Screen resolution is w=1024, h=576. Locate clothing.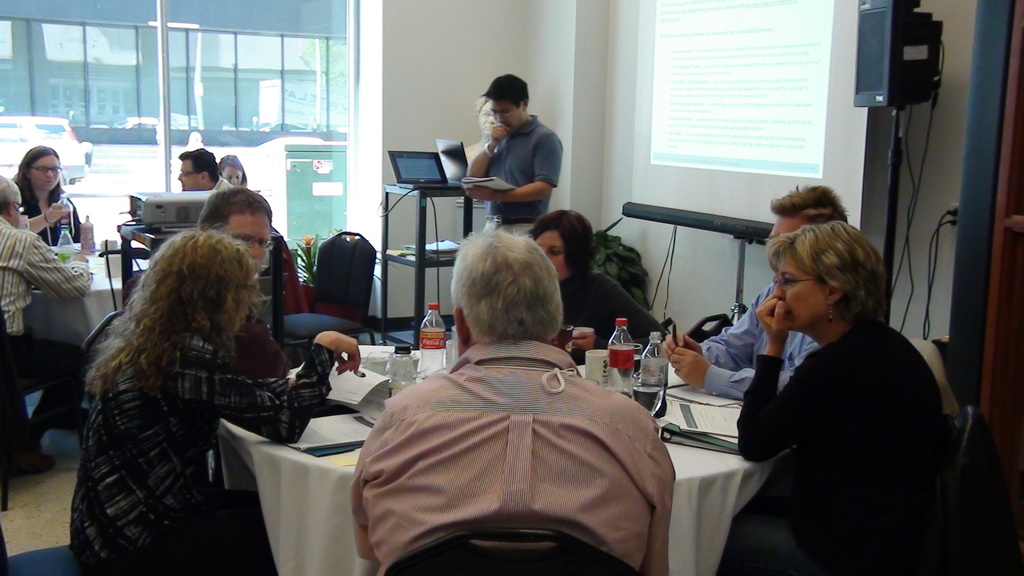
(10, 183, 96, 259).
